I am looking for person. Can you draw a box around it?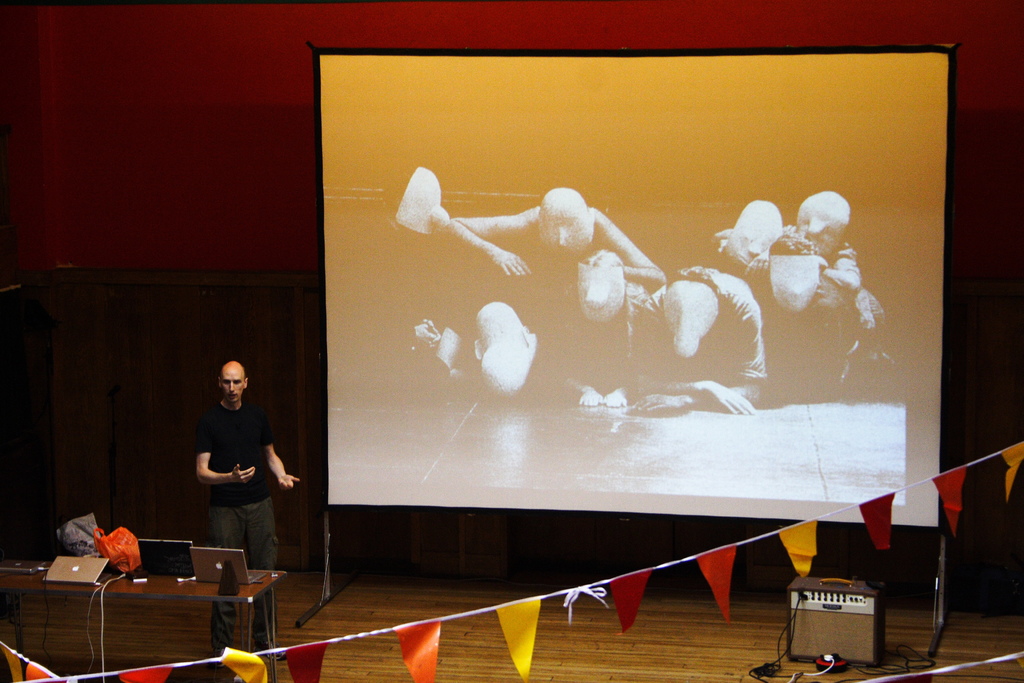
Sure, the bounding box is {"x1": 184, "y1": 370, "x2": 302, "y2": 593}.
